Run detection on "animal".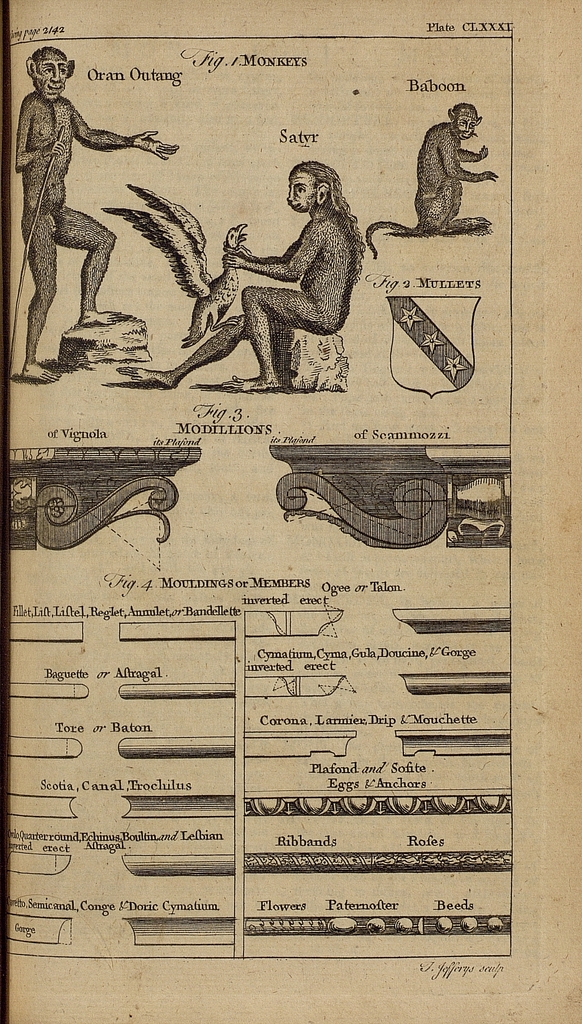
Result: {"x1": 364, "y1": 99, "x2": 497, "y2": 261}.
